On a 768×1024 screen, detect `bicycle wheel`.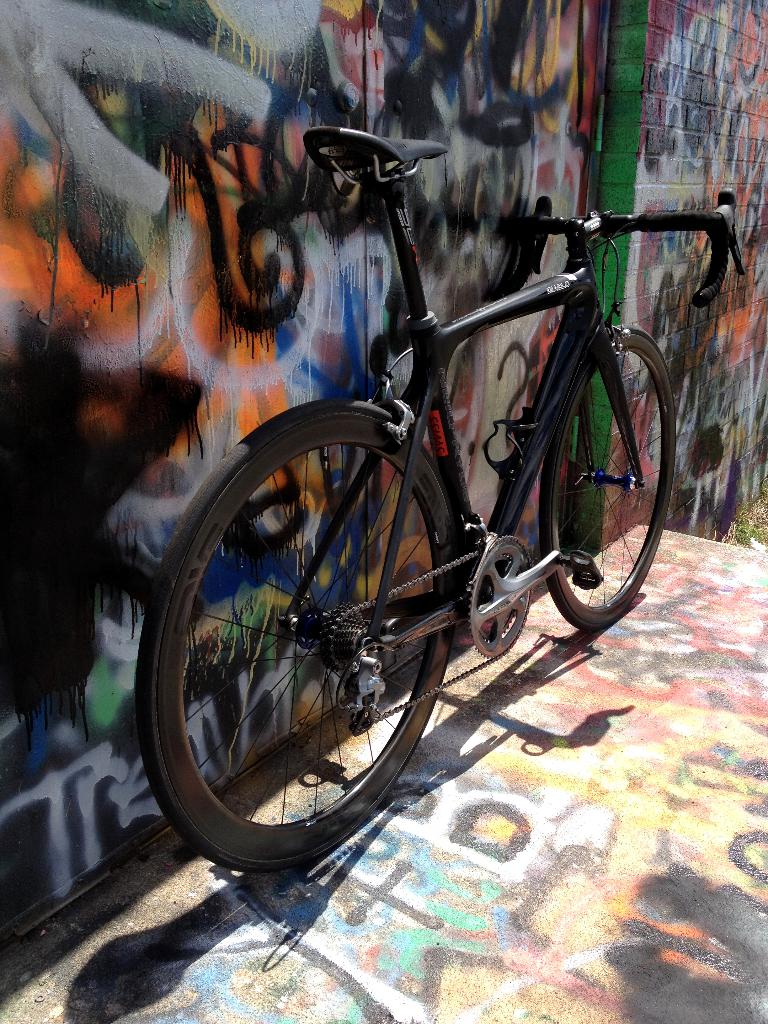
(x1=539, y1=323, x2=679, y2=631).
